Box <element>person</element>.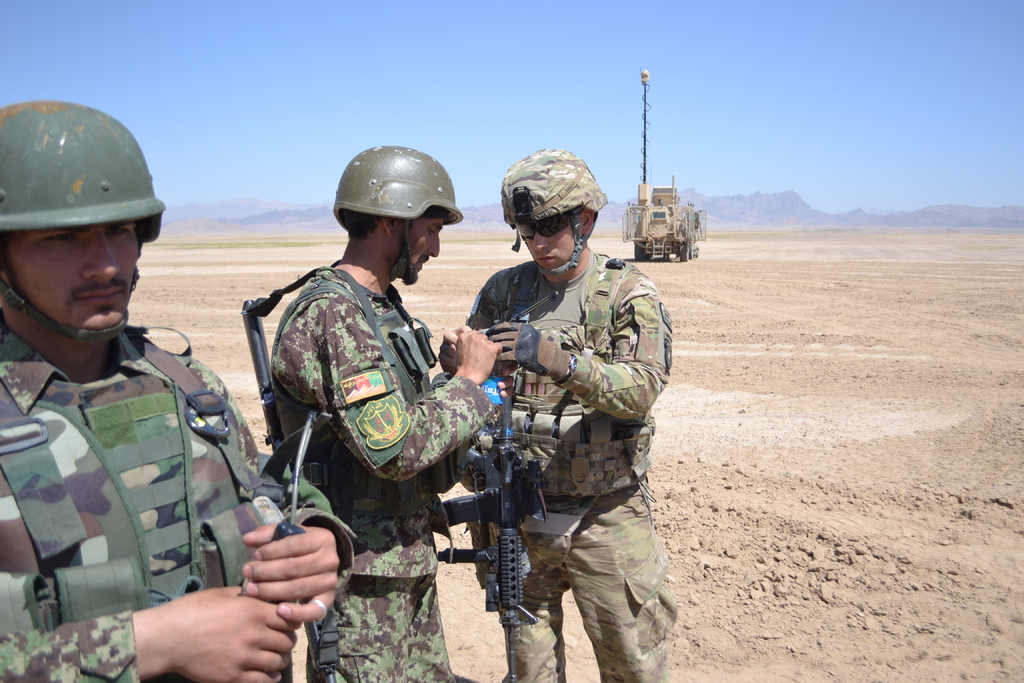
rect(268, 143, 507, 682).
